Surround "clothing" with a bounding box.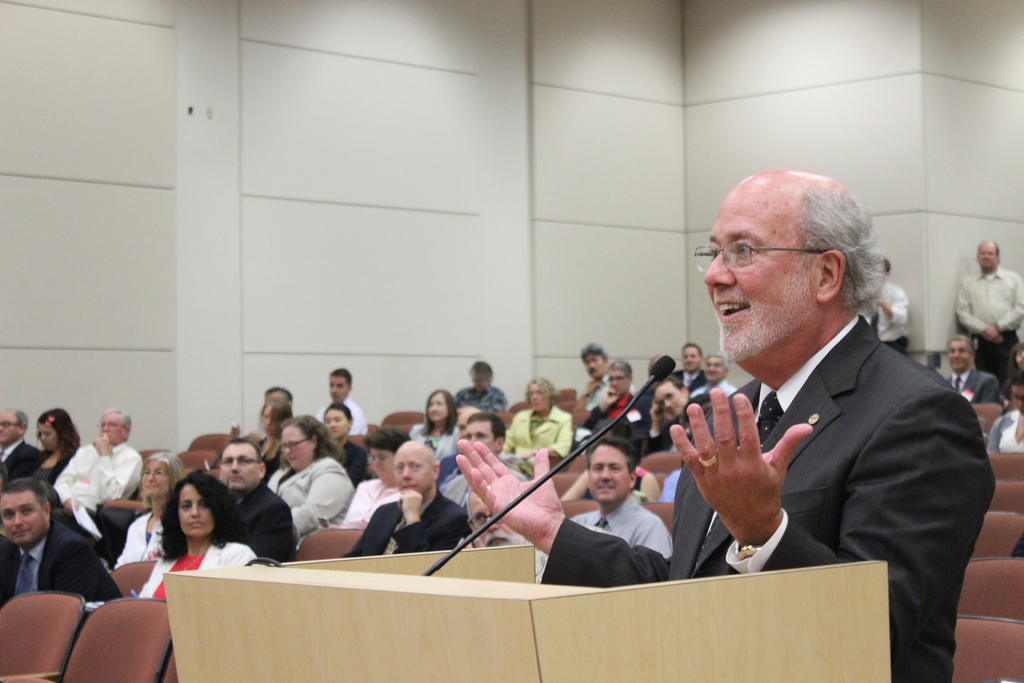
<bbox>683, 385, 732, 438</bbox>.
